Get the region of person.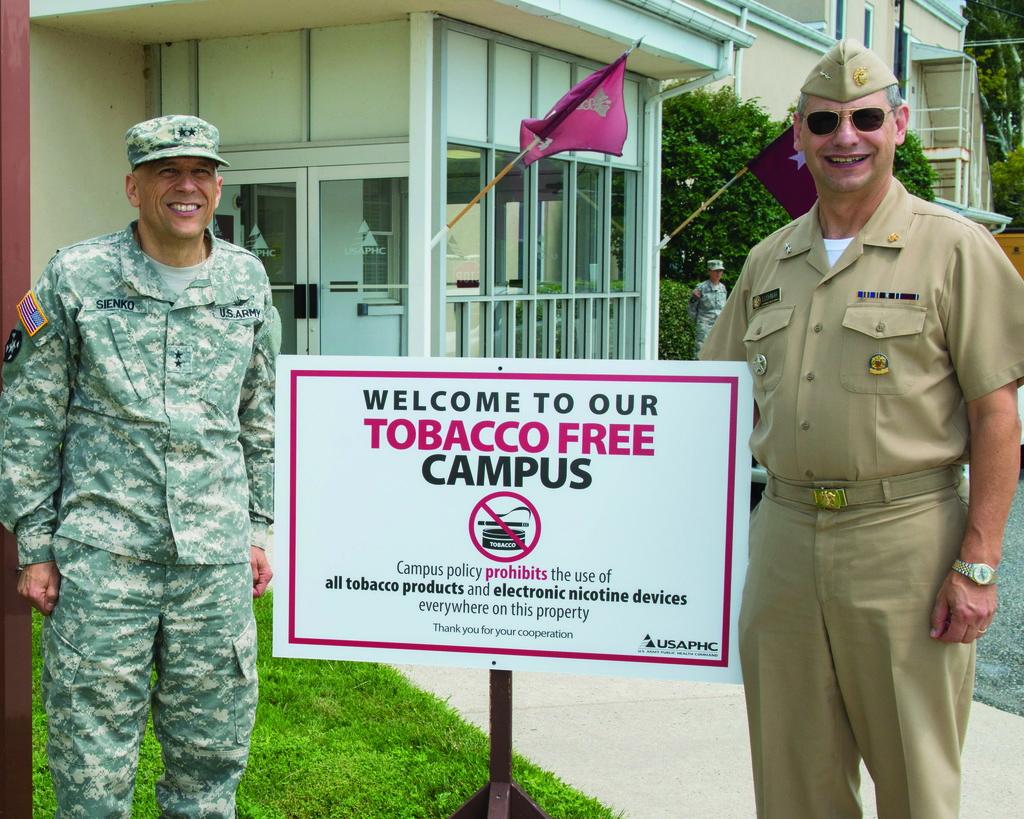
681, 257, 730, 352.
